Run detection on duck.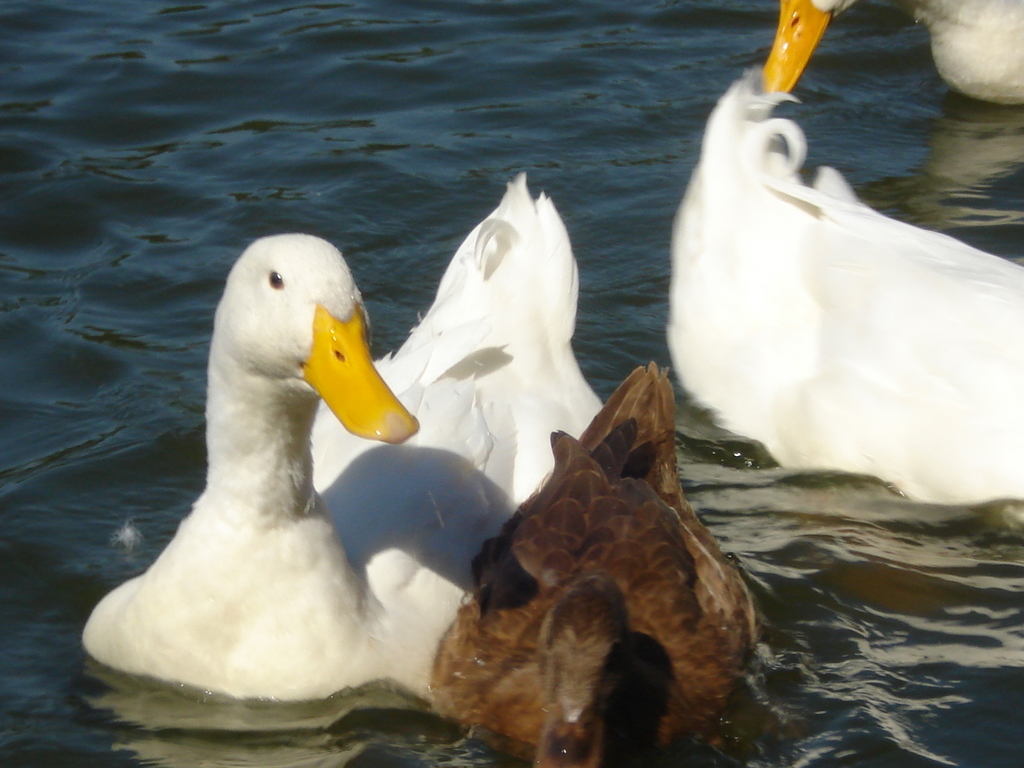
Result: {"left": 423, "top": 362, "right": 753, "bottom": 764}.
